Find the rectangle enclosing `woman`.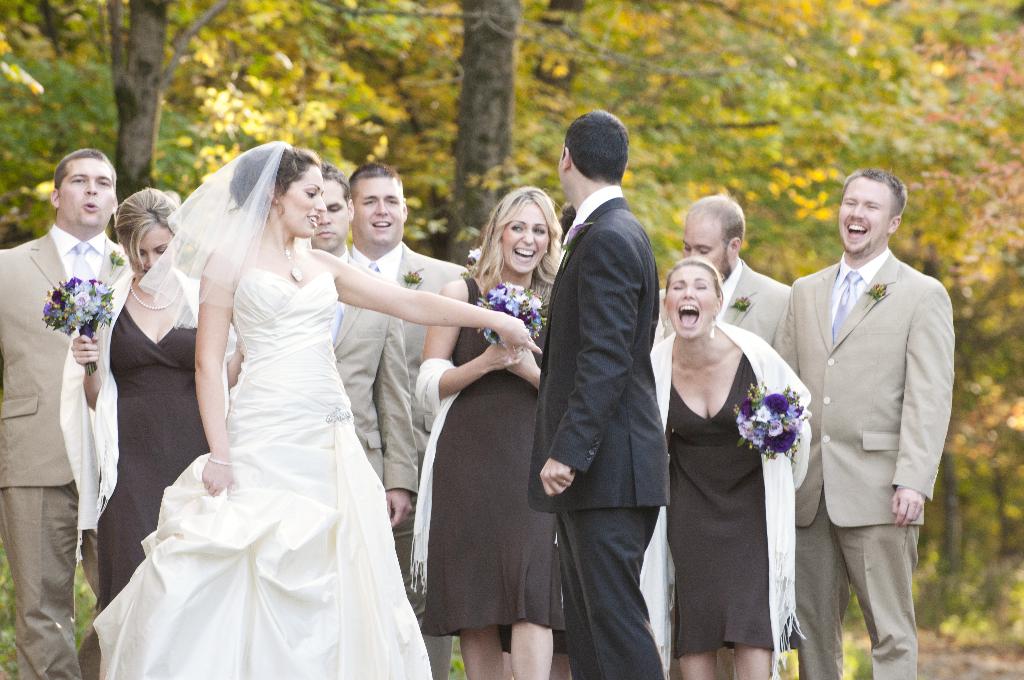
{"x1": 68, "y1": 186, "x2": 214, "y2": 607}.
